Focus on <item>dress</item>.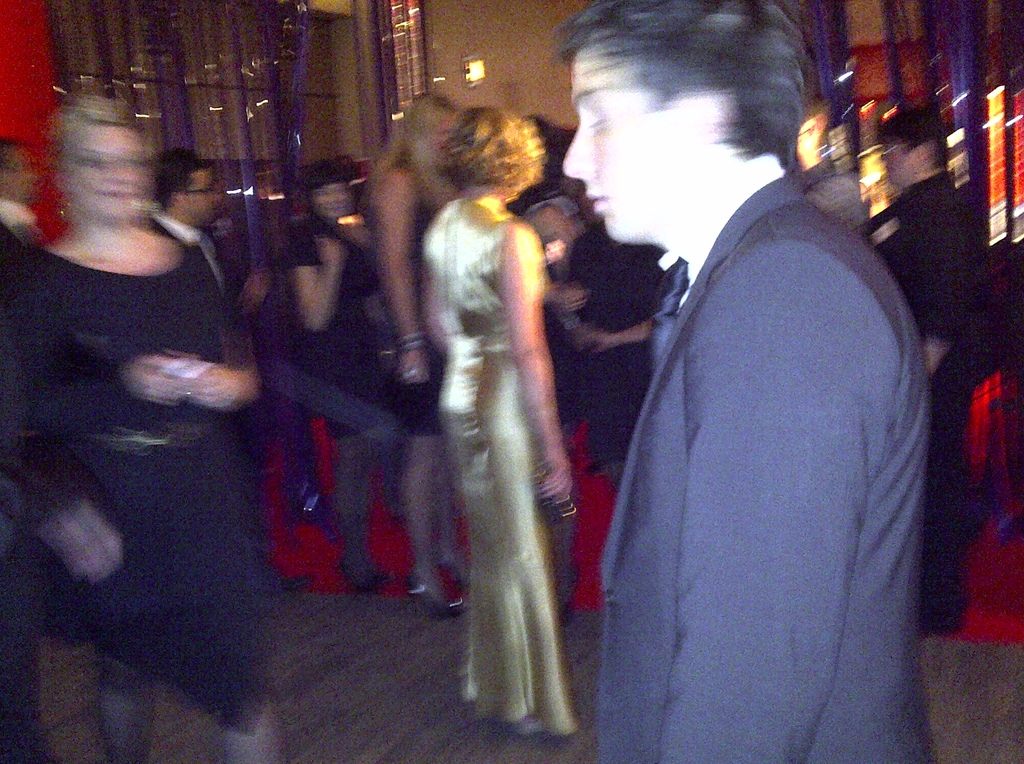
Focused at select_region(418, 195, 585, 740).
